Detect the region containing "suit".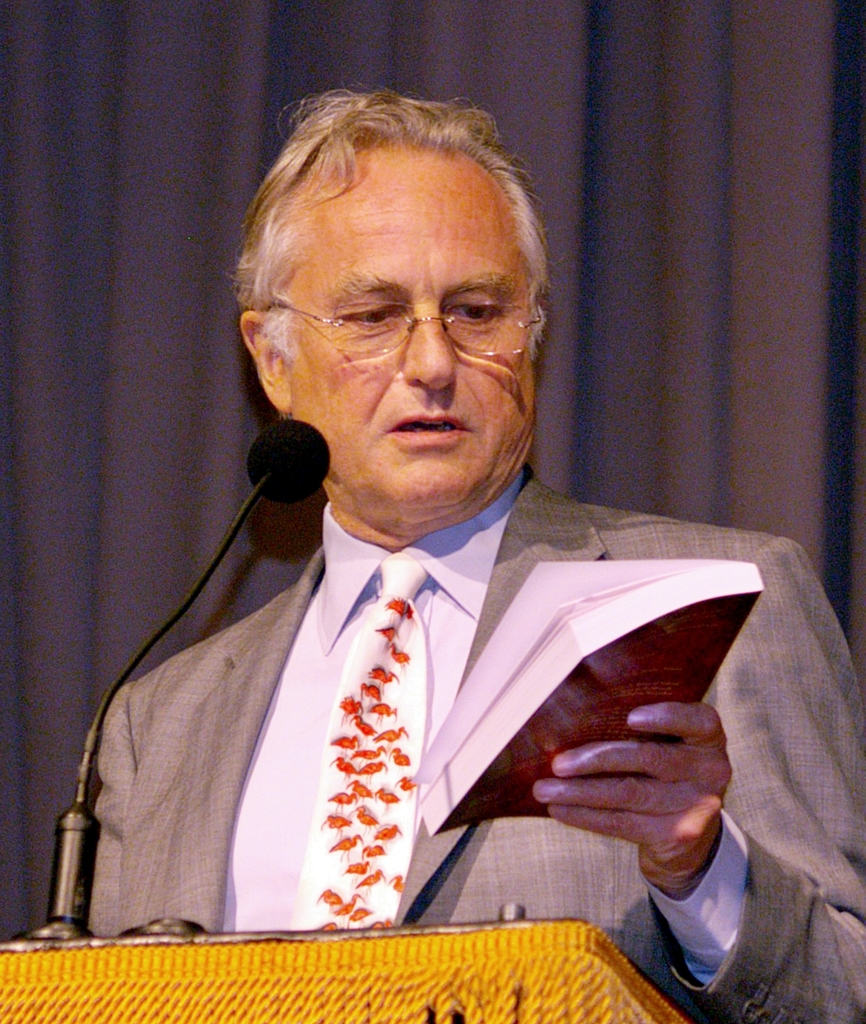
(98,437,765,970).
